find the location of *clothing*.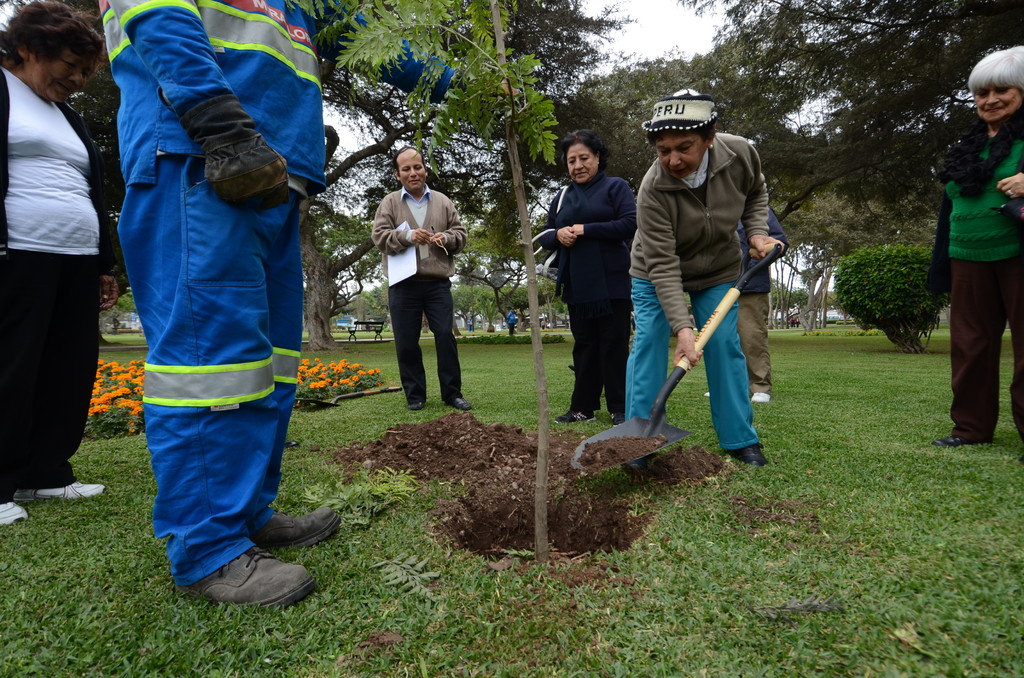
Location: pyautogui.locateOnScreen(625, 125, 772, 453).
